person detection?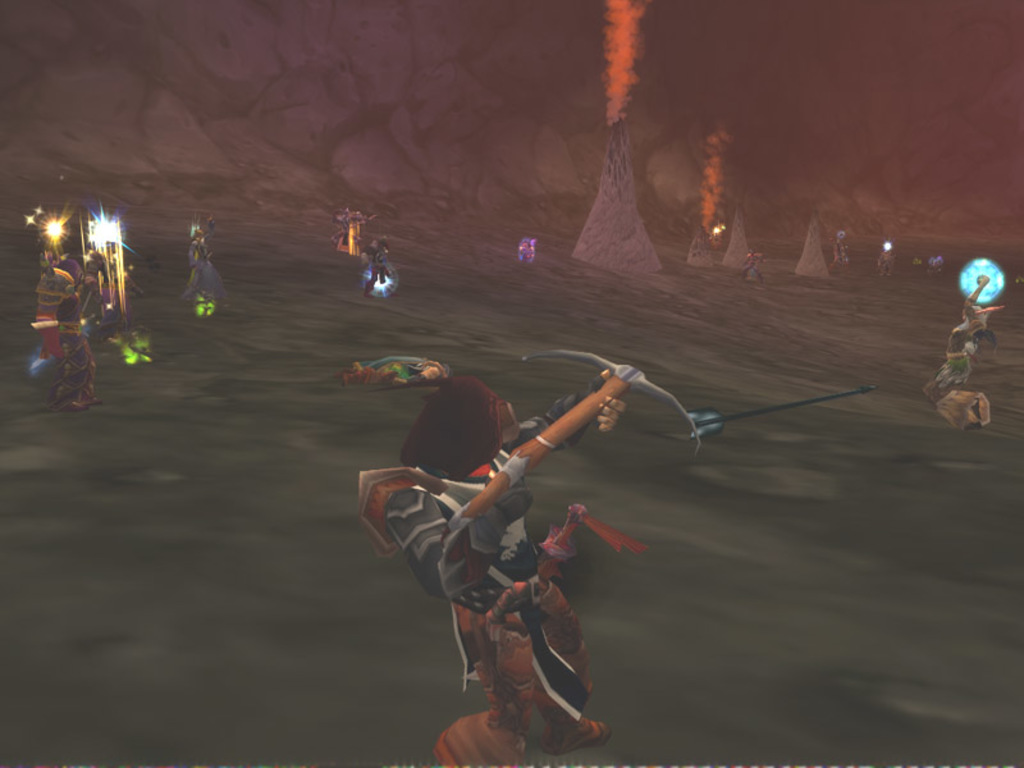
(left=360, top=232, right=390, bottom=293)
